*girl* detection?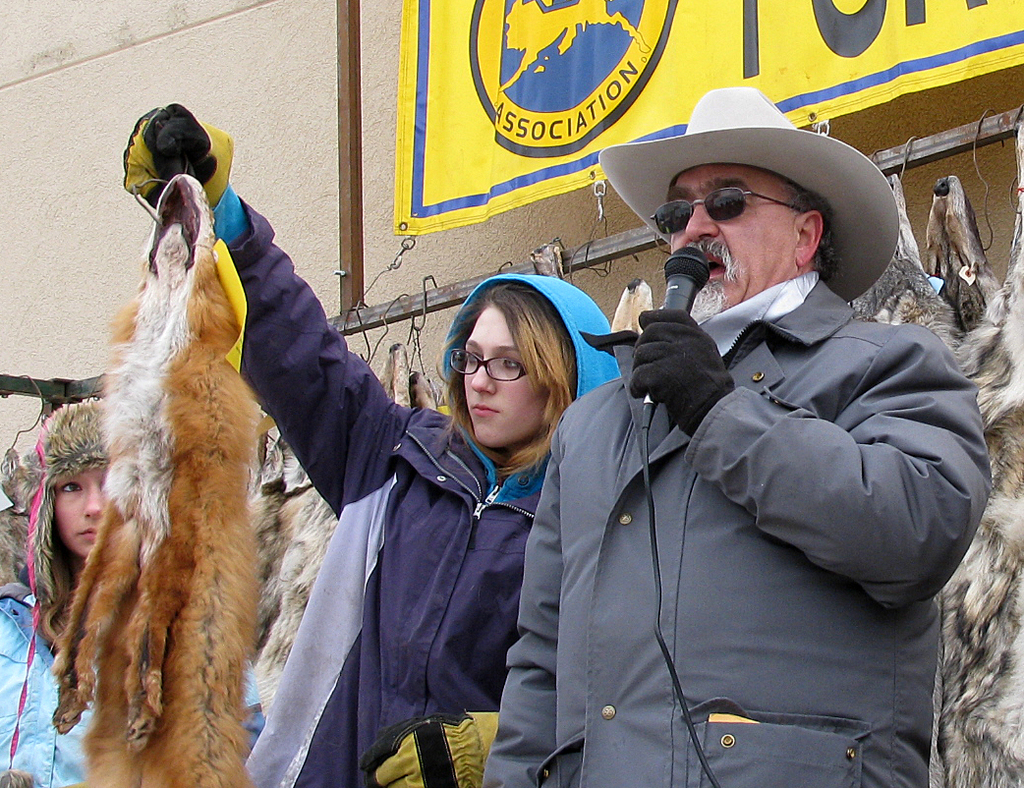
0,393,269,787
